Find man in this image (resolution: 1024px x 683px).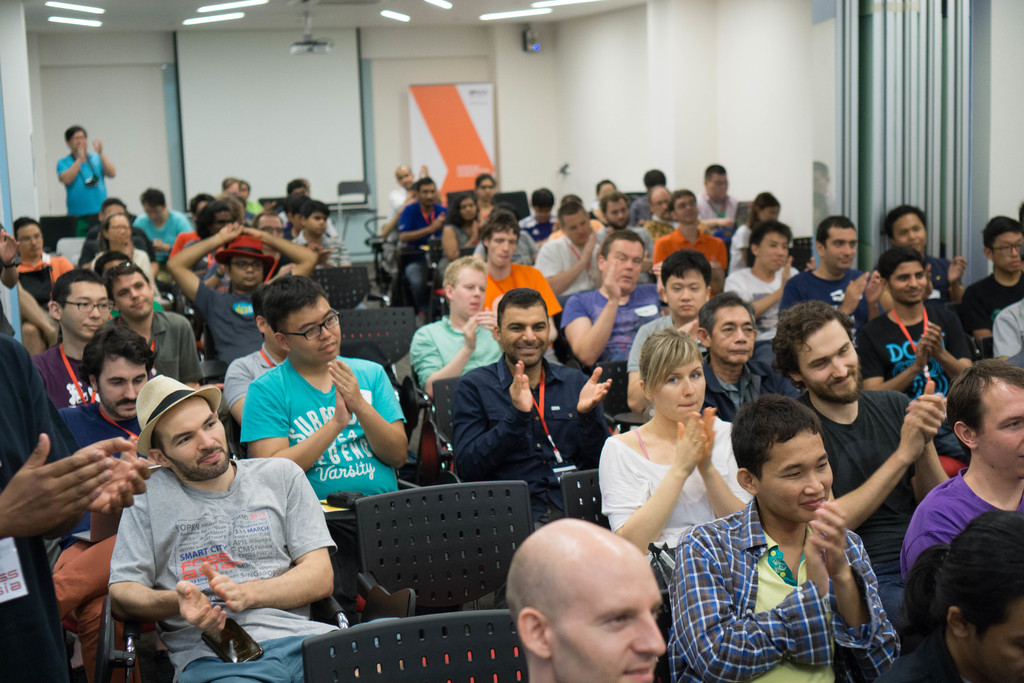
(963, 218, 1023, 340).
